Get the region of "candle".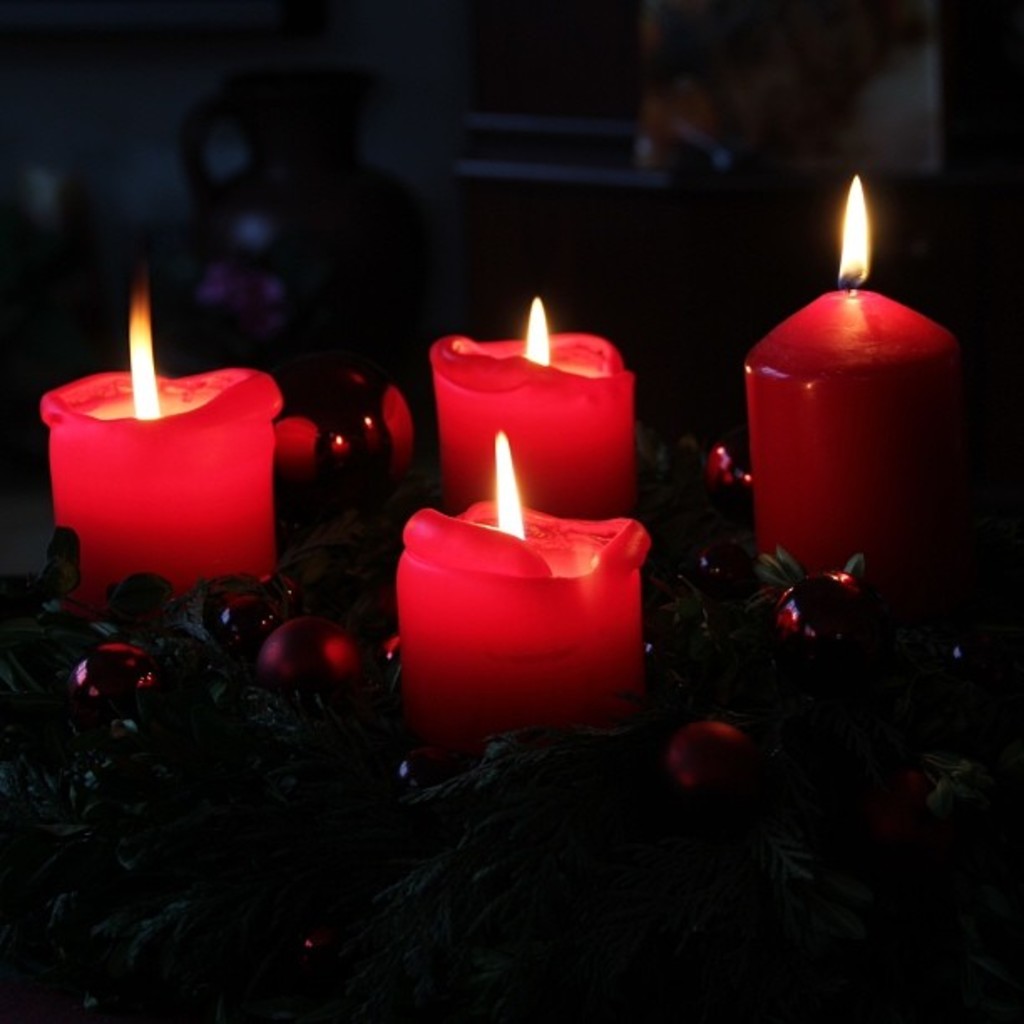
(45, 273, 276, 639).
